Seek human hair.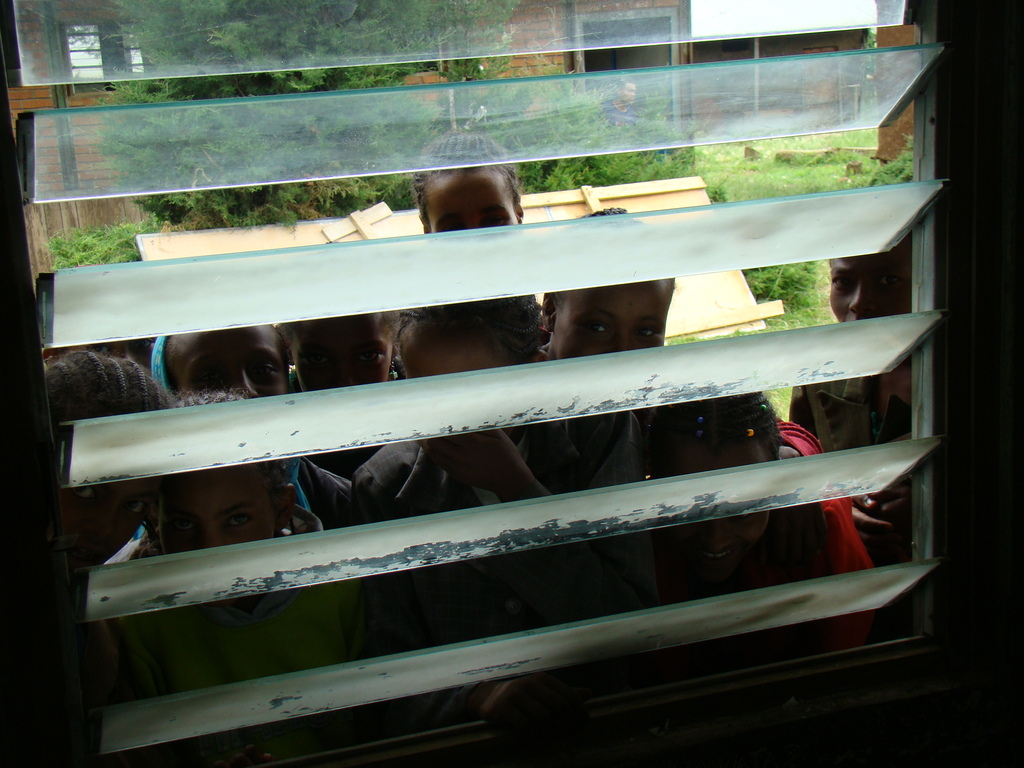
{"left": 412, "top": 122, "right": 522, "bottom": 230}.
